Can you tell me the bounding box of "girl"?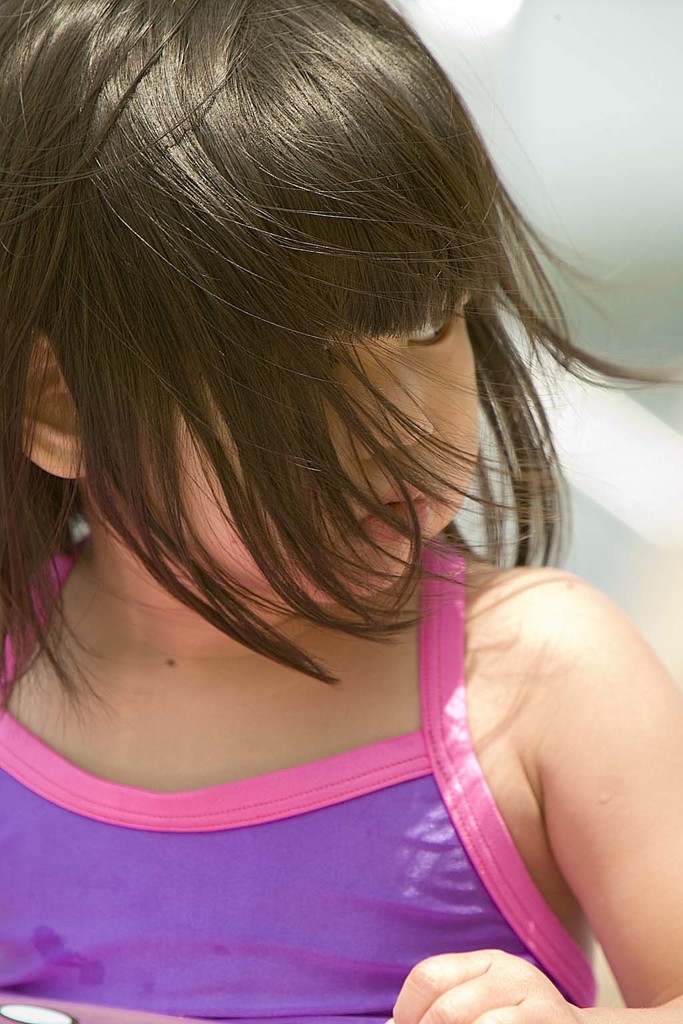
[0,0,682,1023].
